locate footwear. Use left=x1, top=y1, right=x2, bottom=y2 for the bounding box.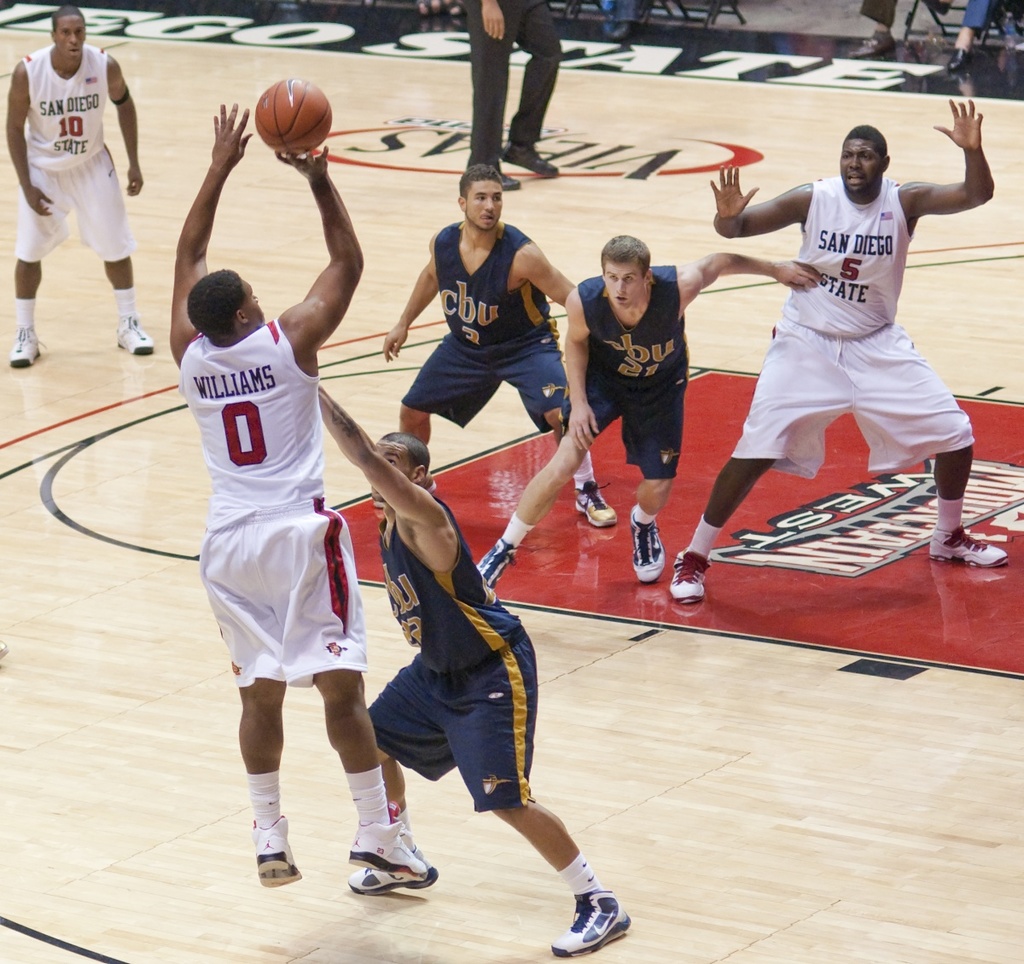
left=247, top=814, right=302, bottom=891.
